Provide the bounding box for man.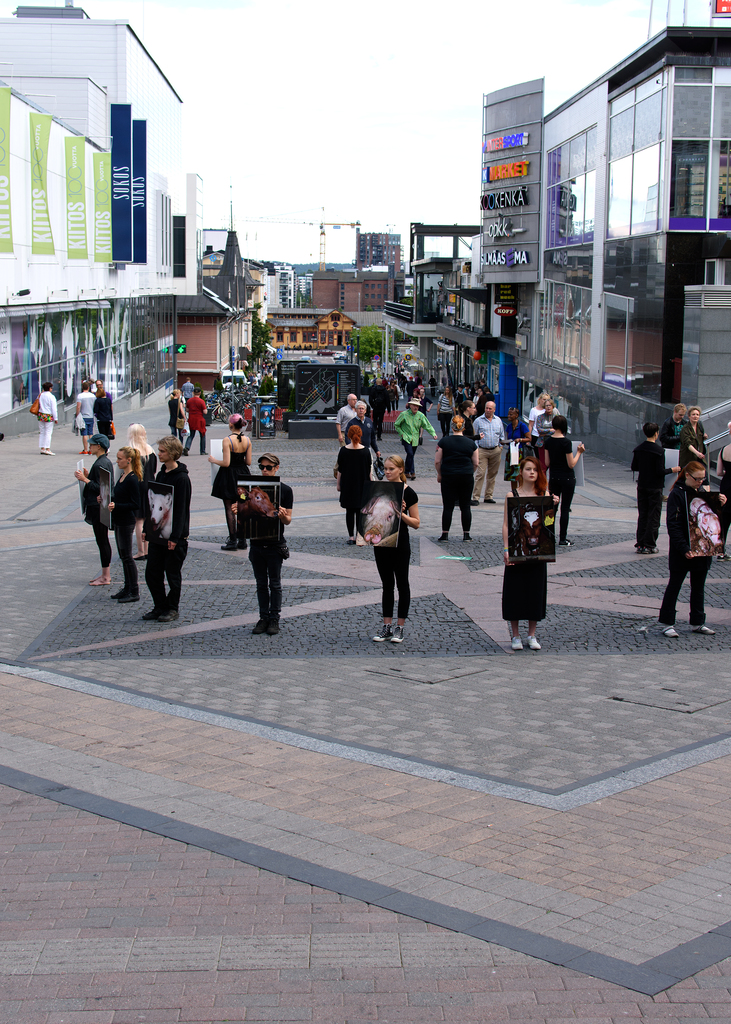
[left=335, top=391, right=360, bottom=479].
